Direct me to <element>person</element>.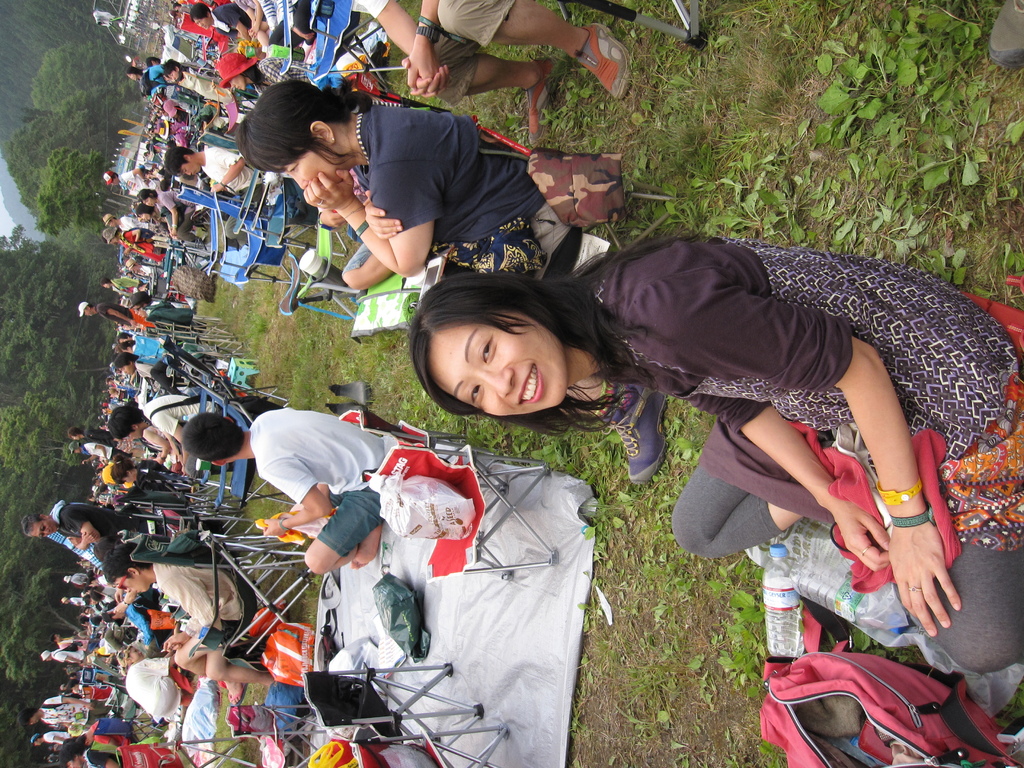
Direction: x1=164 y1=58 x2=223 y2=103.
